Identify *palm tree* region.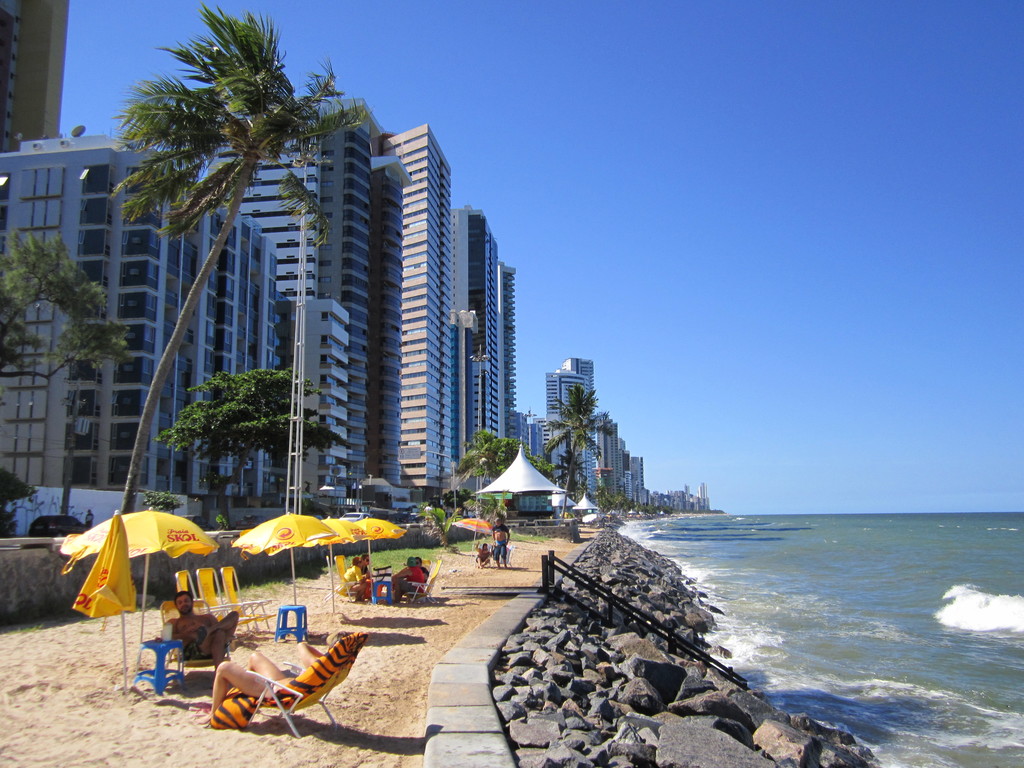
Region: 186/365/265/549.
